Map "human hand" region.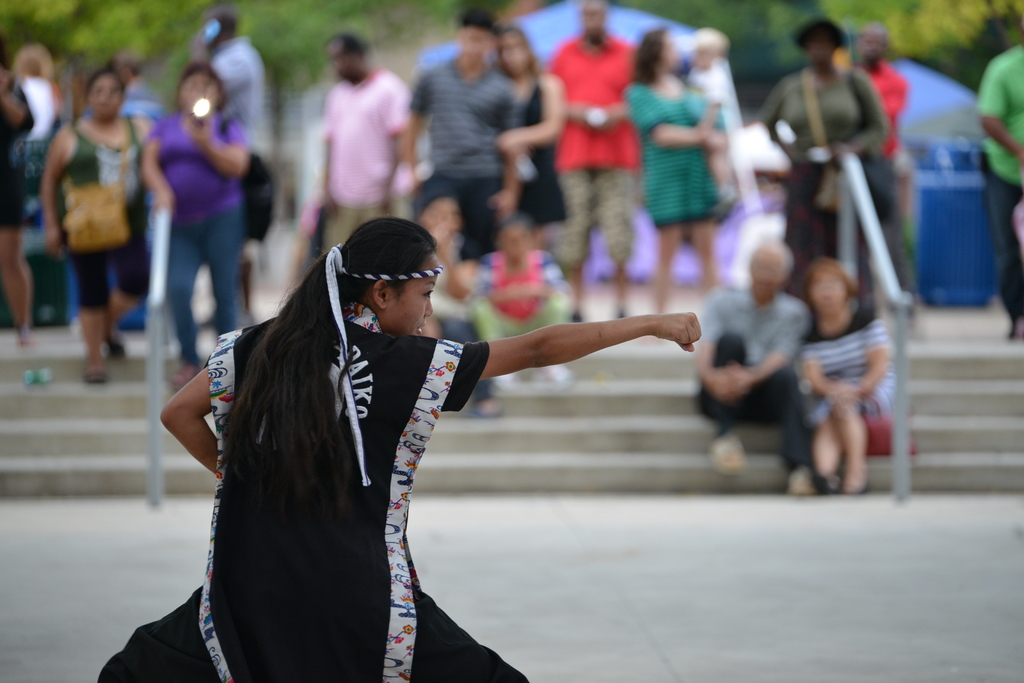
Mapped to x1=832, y1=140, x2=856, y2=167.
